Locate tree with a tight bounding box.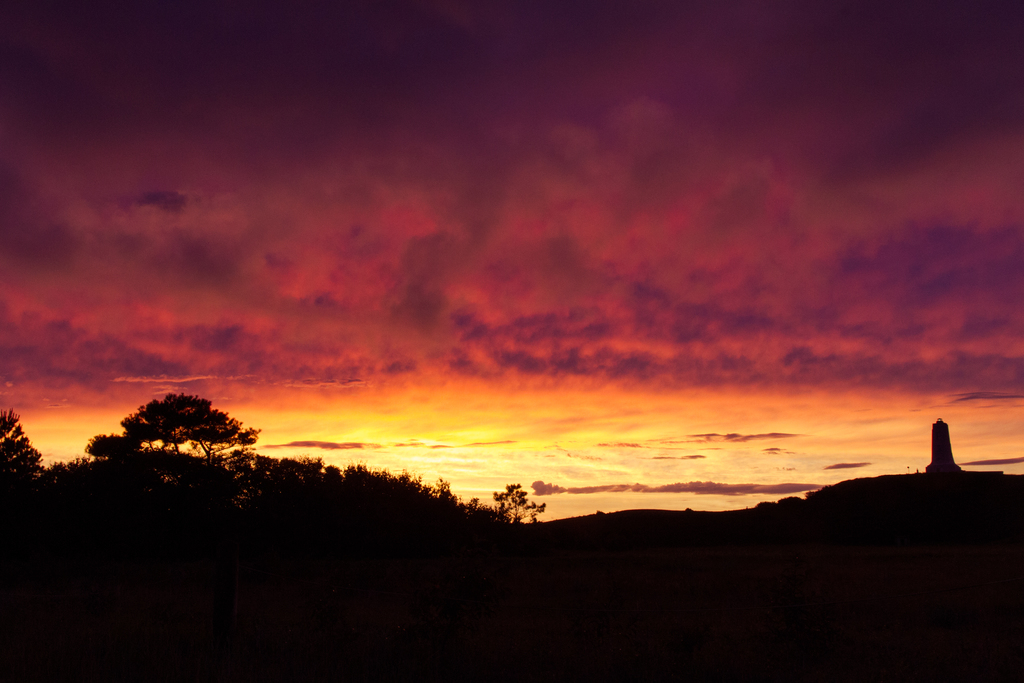
(347,461,376,525).
